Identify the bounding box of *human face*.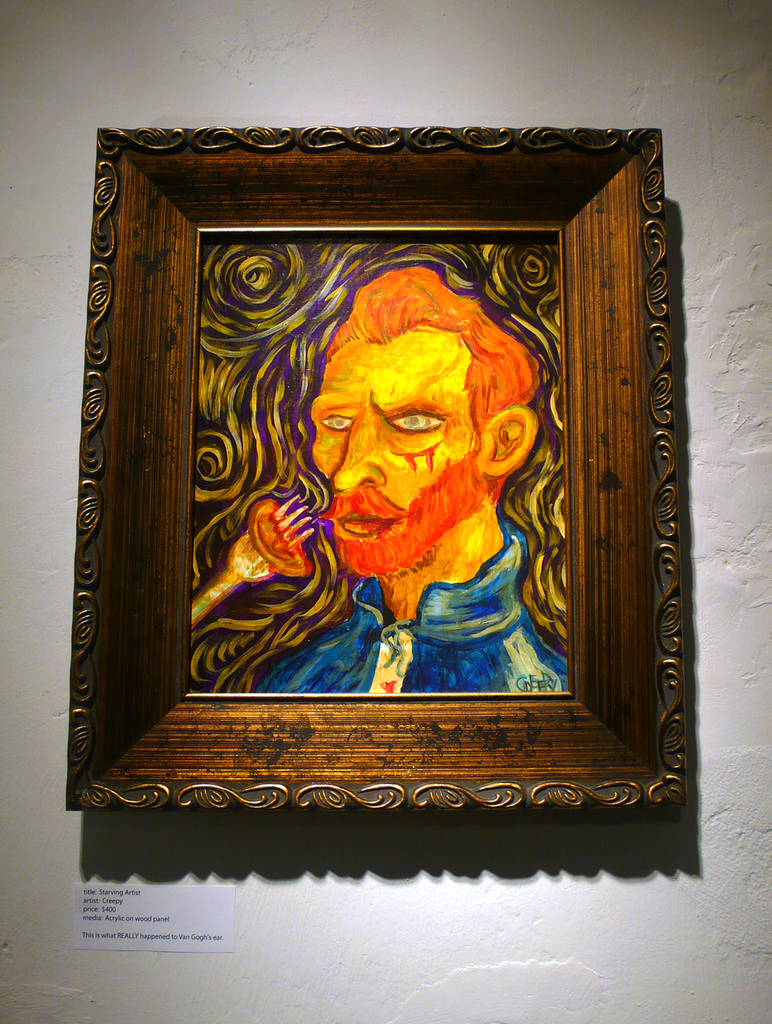
309/327/487/538.
